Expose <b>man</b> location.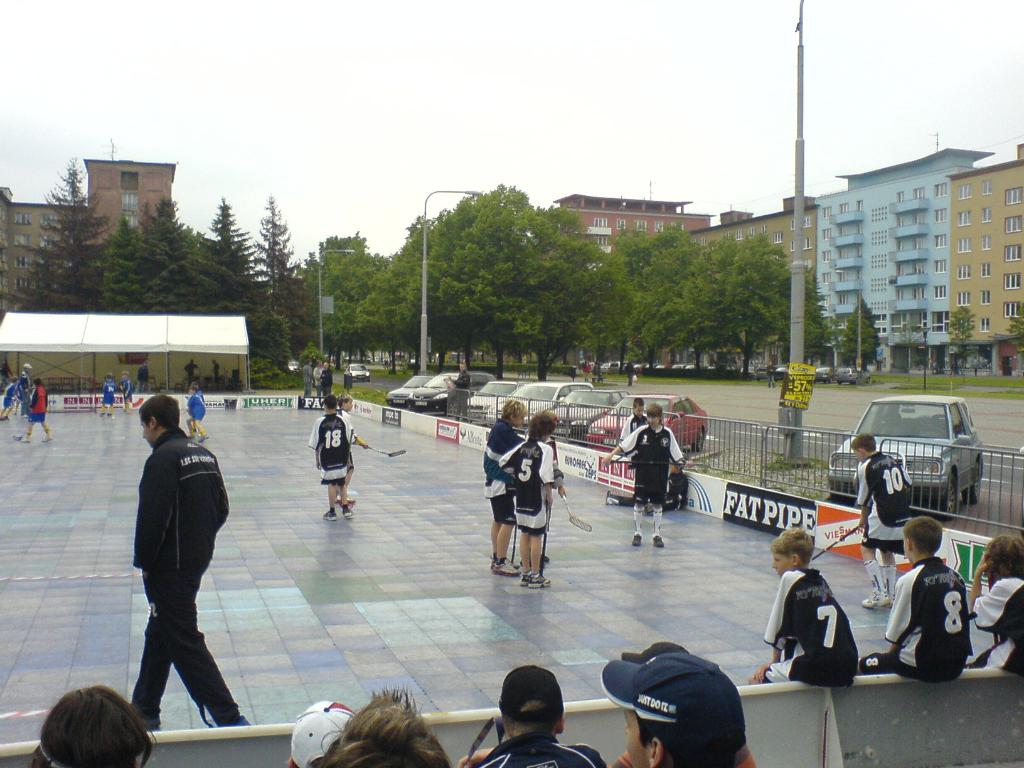
Exposed at {"left": 851, "top": 434, "right": 915, "bottom": 606}.
